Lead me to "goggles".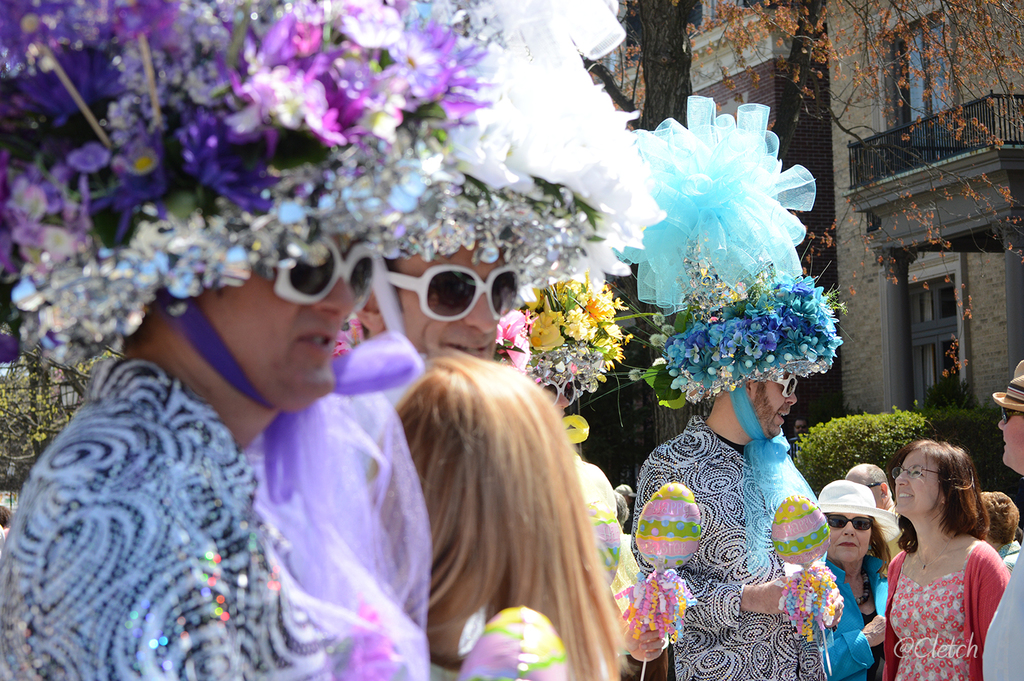
Lead to region(385, 264, 520, 319).
